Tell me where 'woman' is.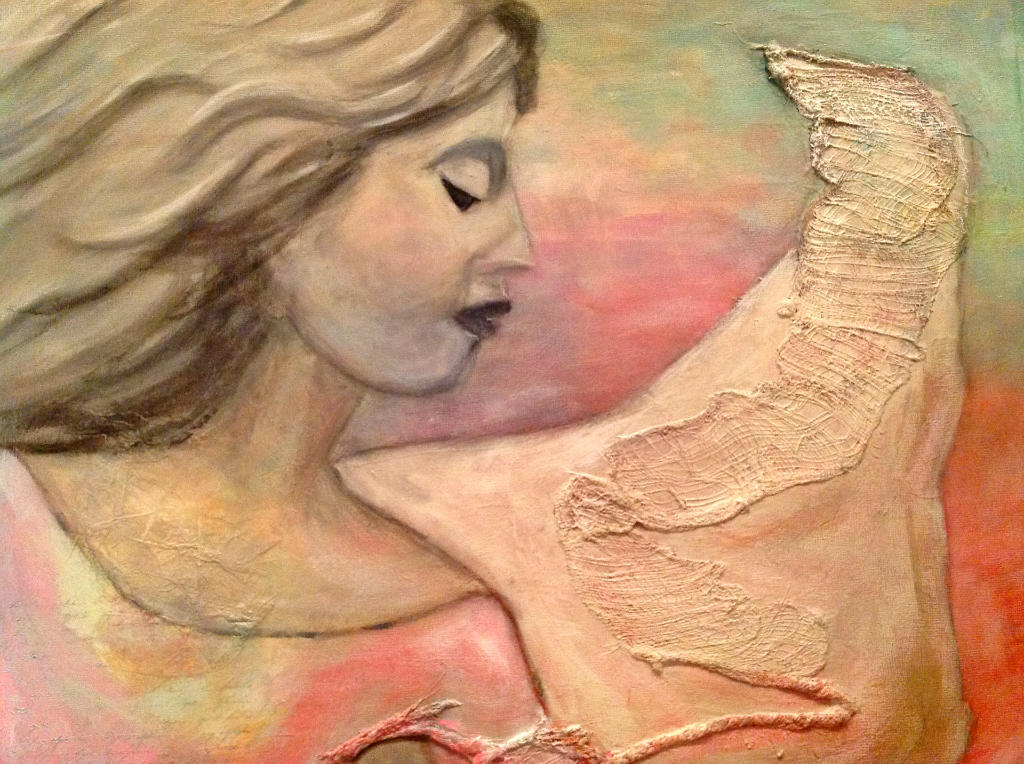
'woman' is at x1=25 y1=0 x2=944 y2=763.
